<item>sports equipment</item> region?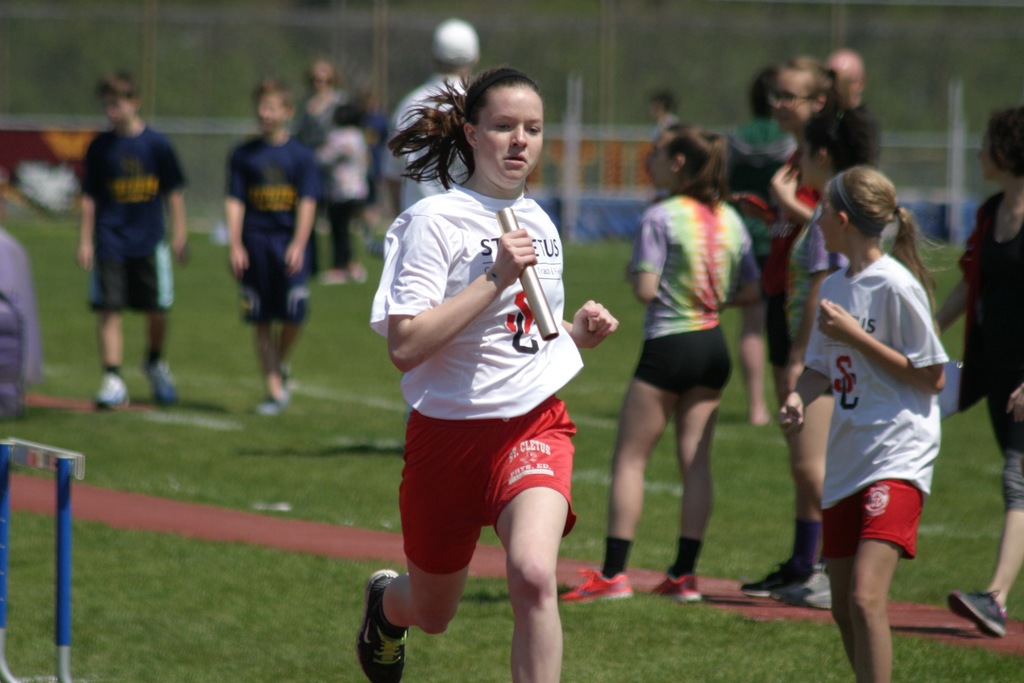
box=[560, 566, 630, 605]
